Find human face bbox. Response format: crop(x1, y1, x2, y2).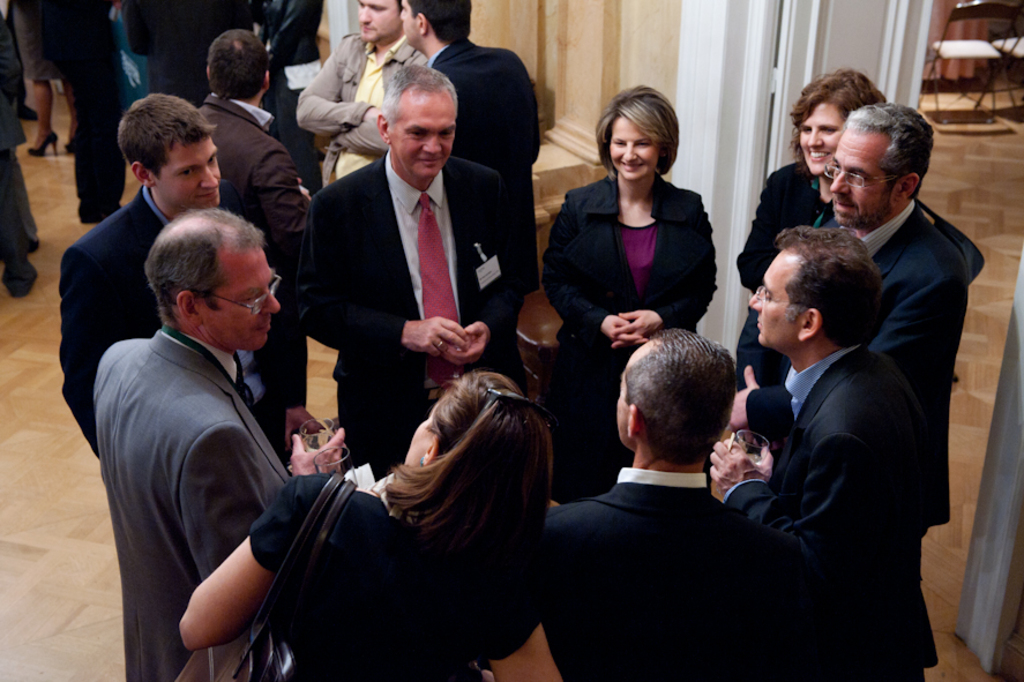
crop(398, 0, 418, 43).
